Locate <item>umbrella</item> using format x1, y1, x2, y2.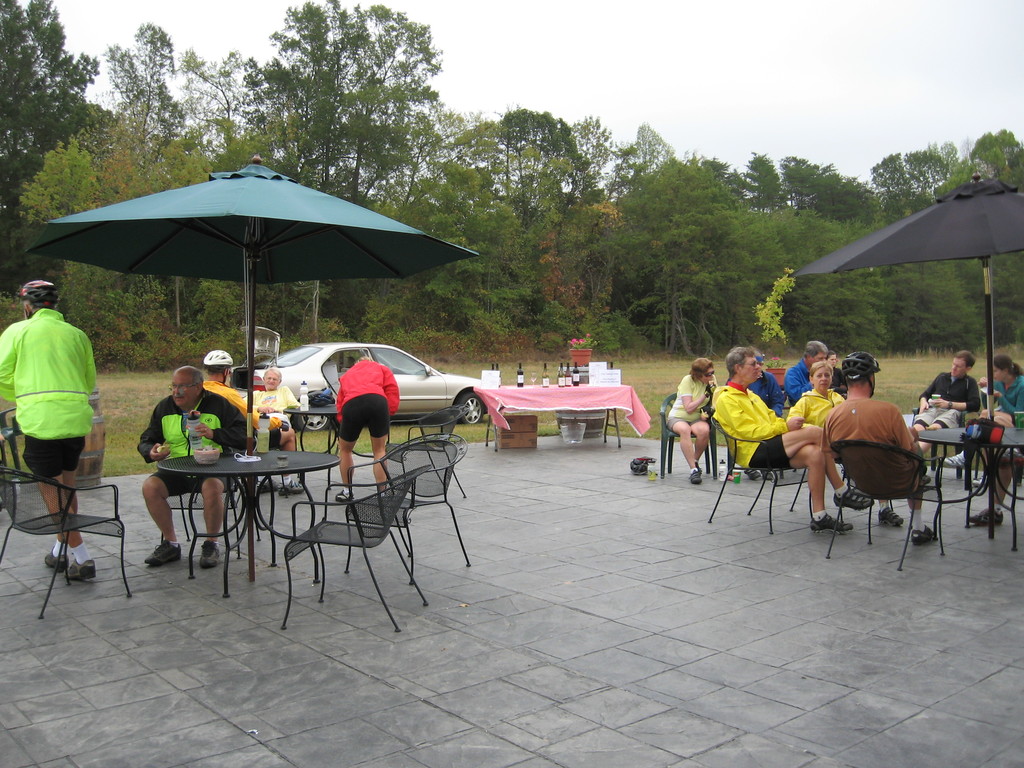
20, 154, 479, 578.
